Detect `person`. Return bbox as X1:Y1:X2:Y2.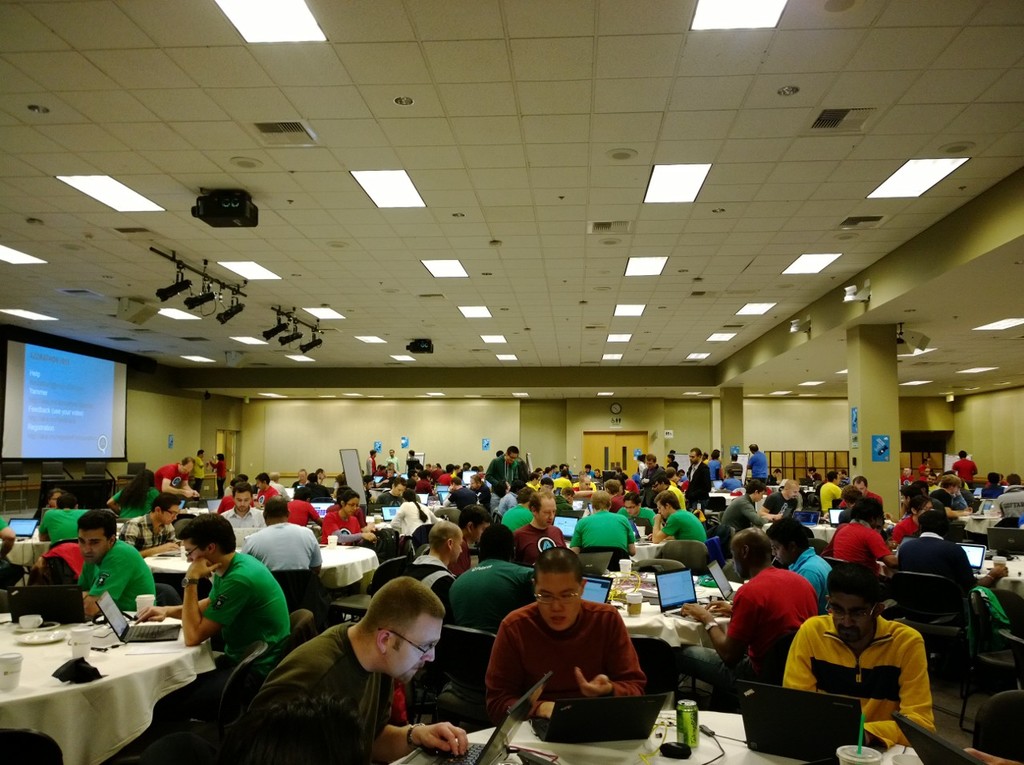
75:503:160:616.
